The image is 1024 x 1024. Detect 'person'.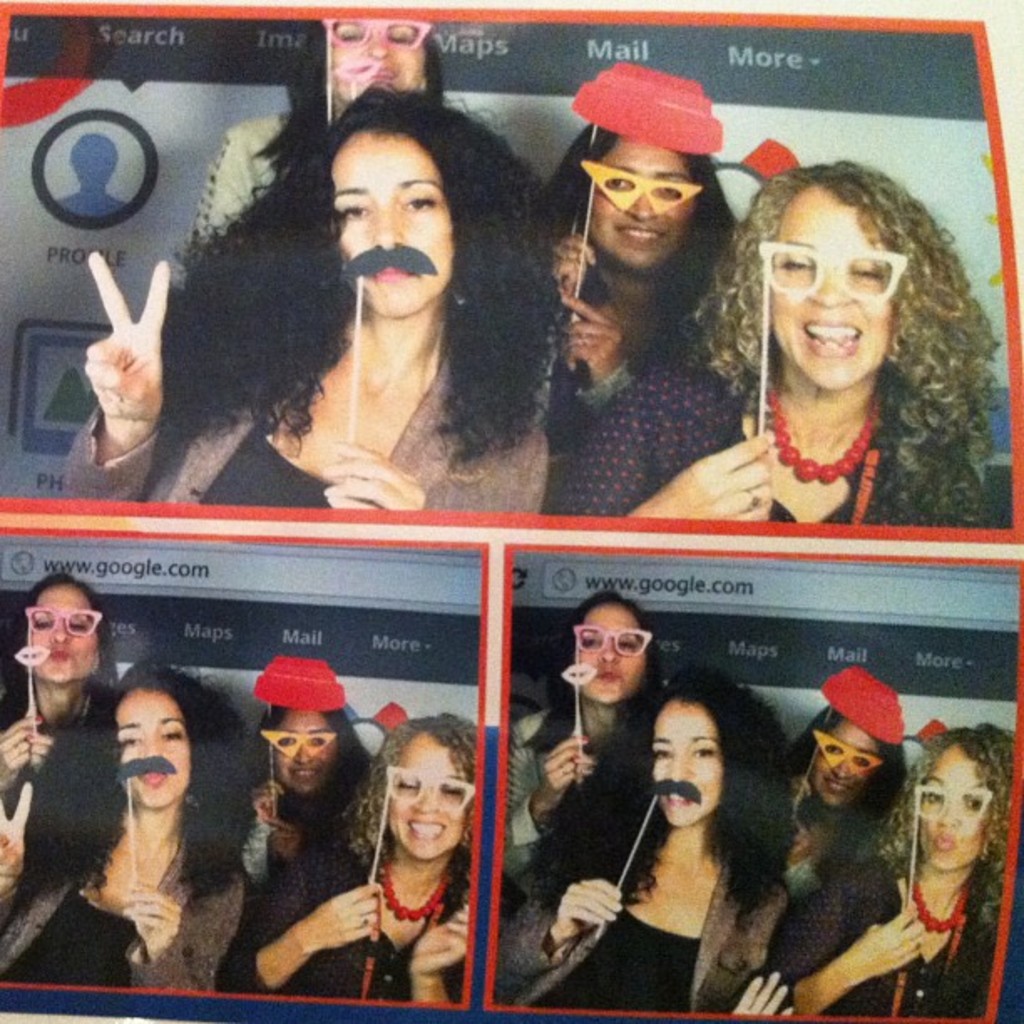
Detection: BBox(216, 711, 485, 1021).
